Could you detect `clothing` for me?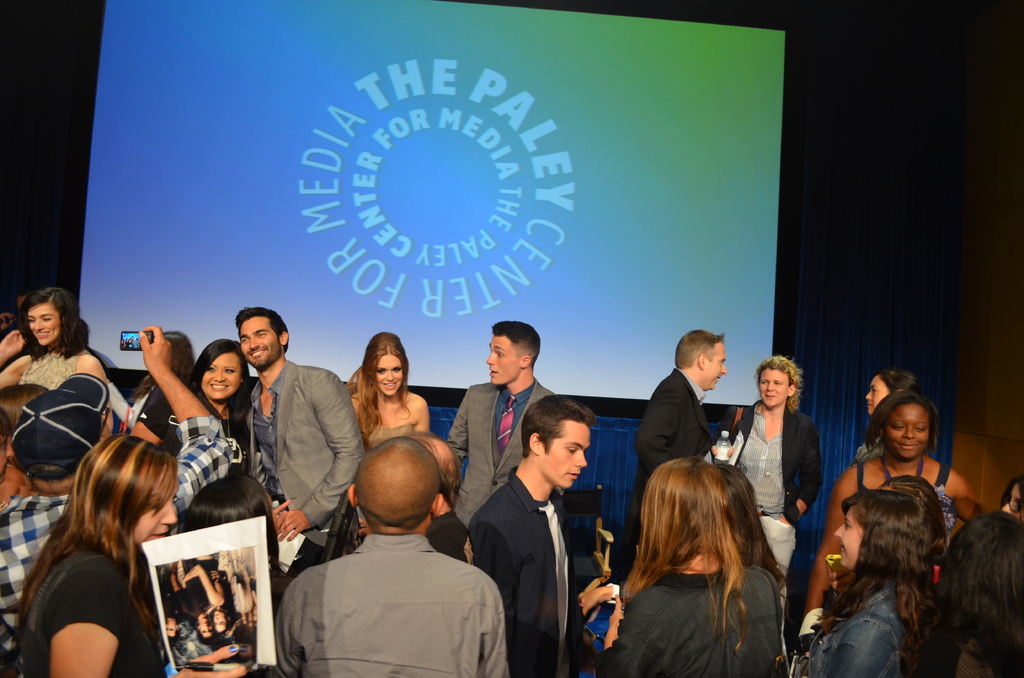
Detection result: <box>270,531,513,677</box>.
